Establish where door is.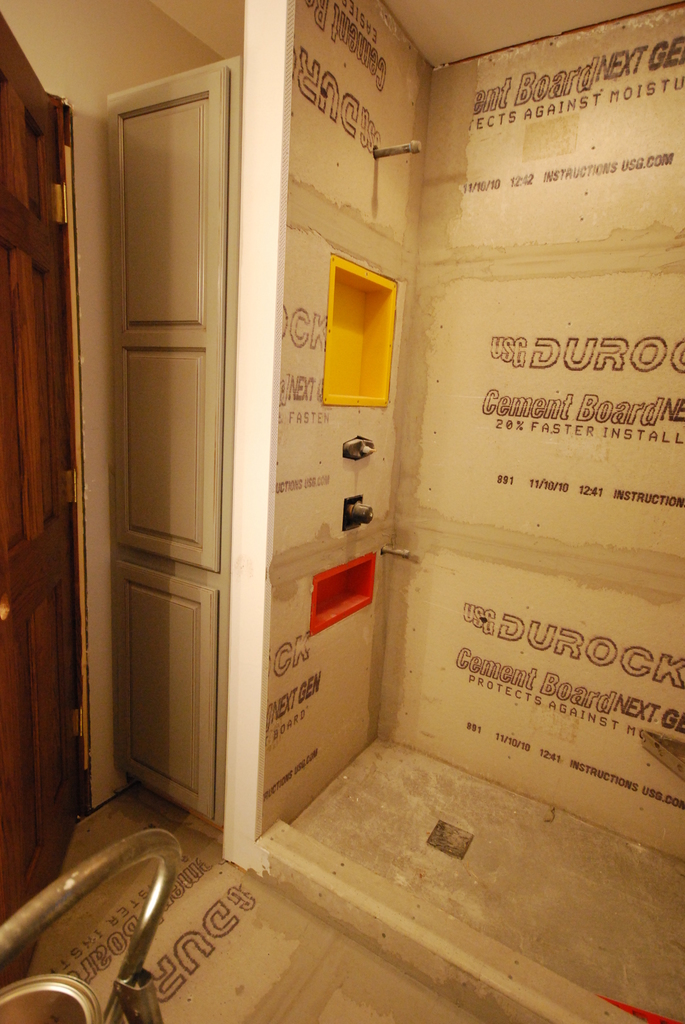
Established at bbox=(78, 35, 272, 825).
